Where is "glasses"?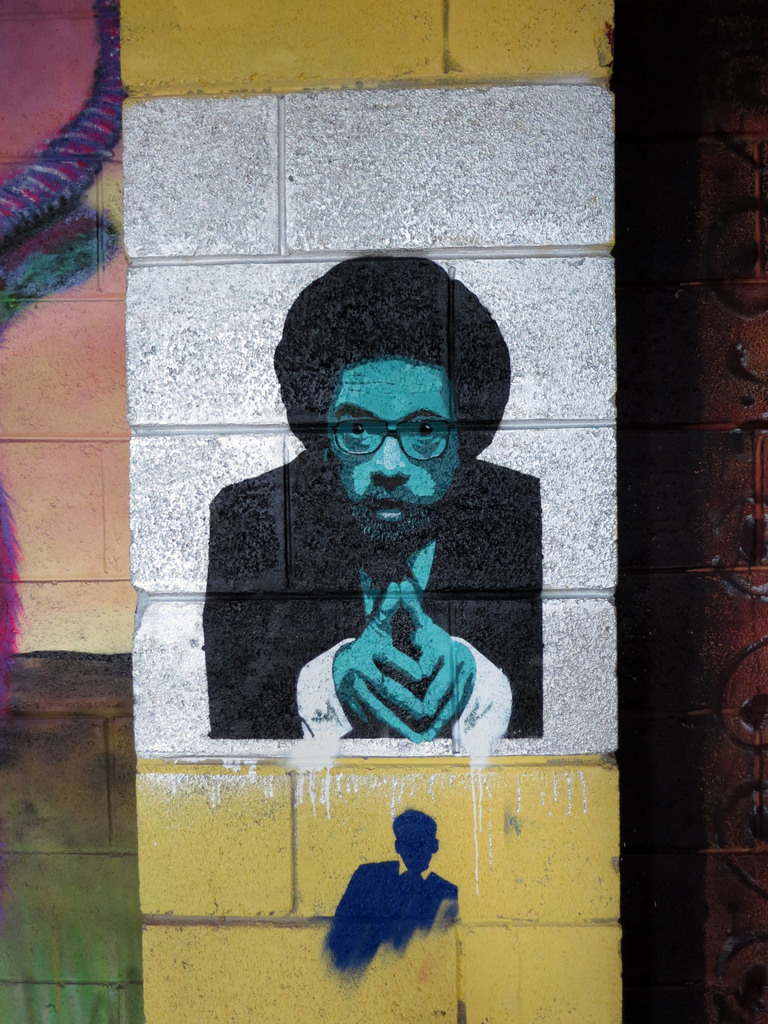
320/411/468/462.
